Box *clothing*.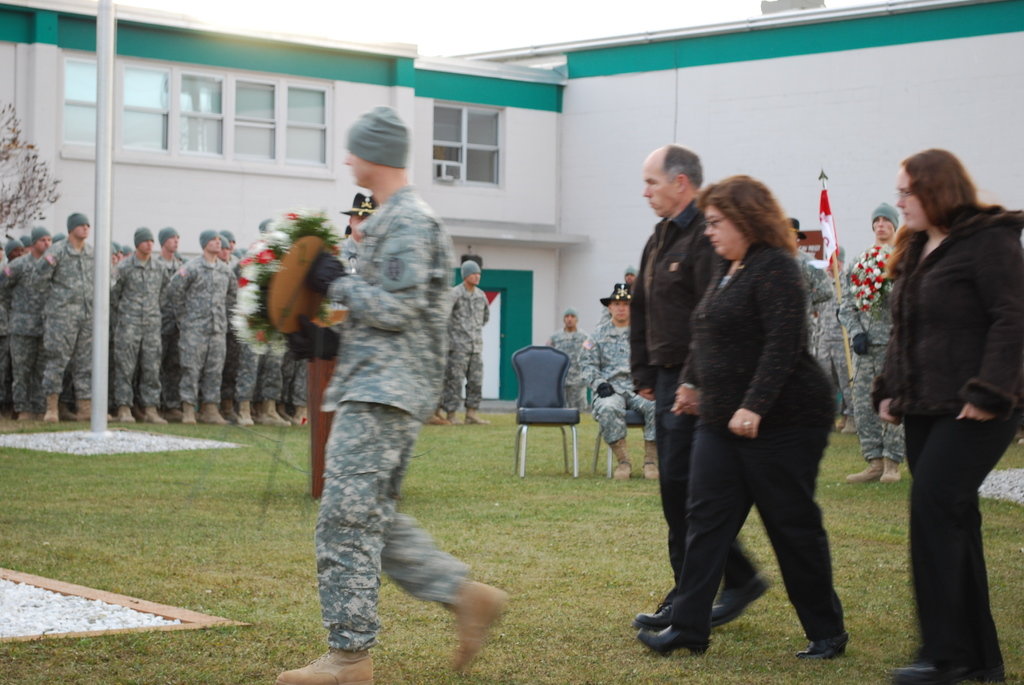
441/279/487/413.
